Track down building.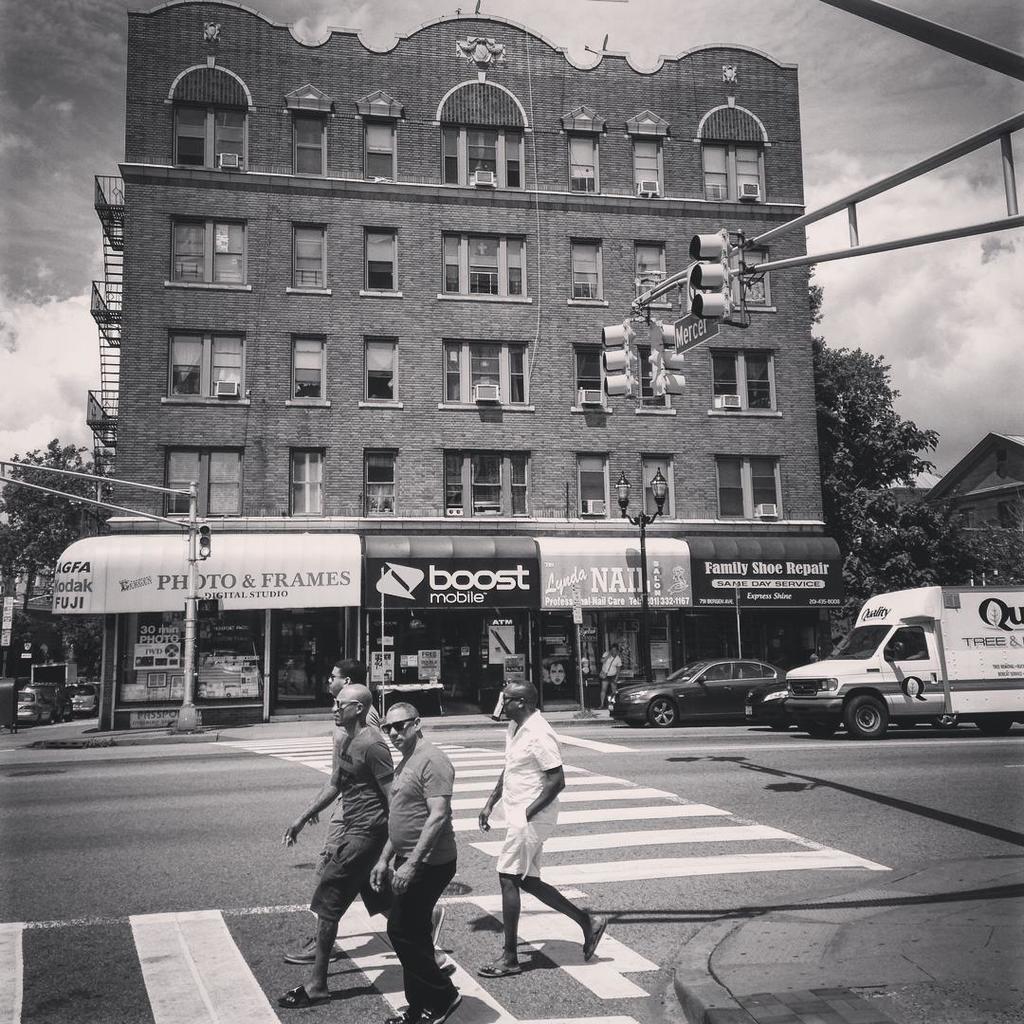
Tracked to crop(889, 434, 1023, 537).
